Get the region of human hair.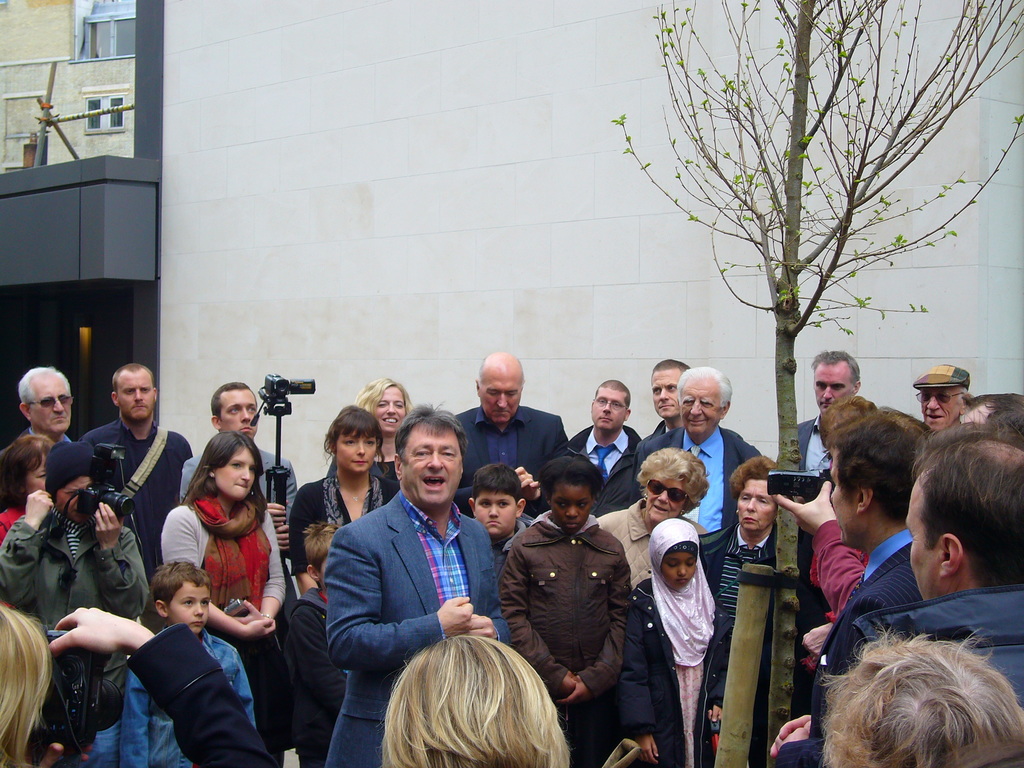
[left=393, top=400, right=470, bottom=471].
